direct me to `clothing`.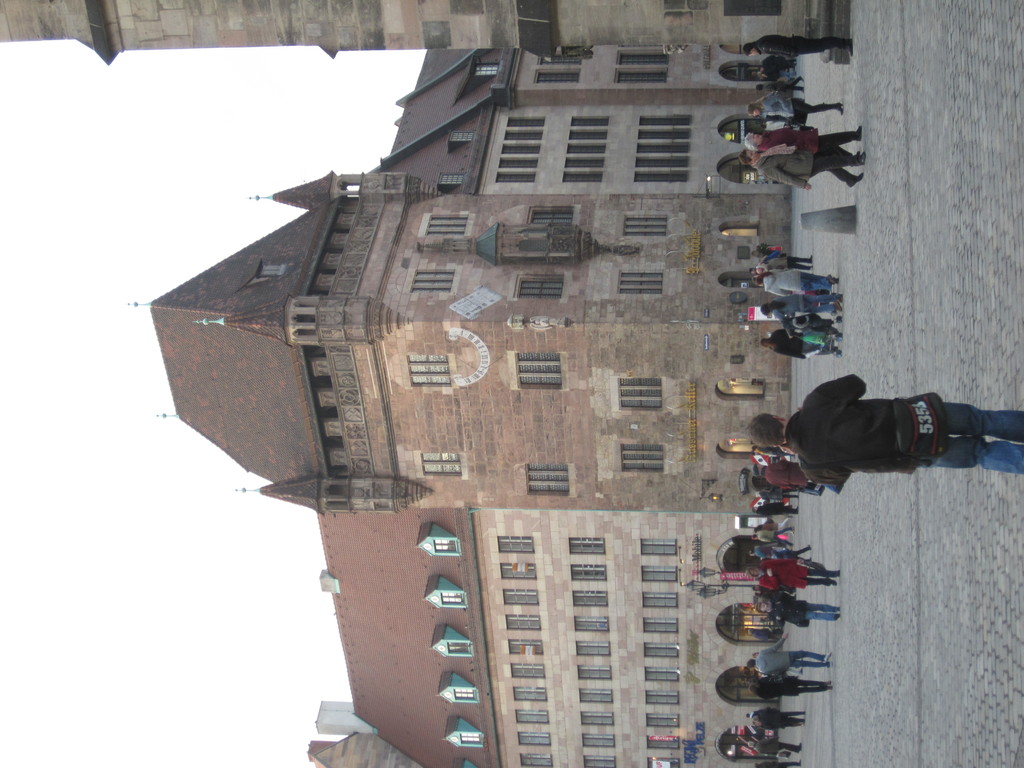
Direction: 781,298,797,322.
